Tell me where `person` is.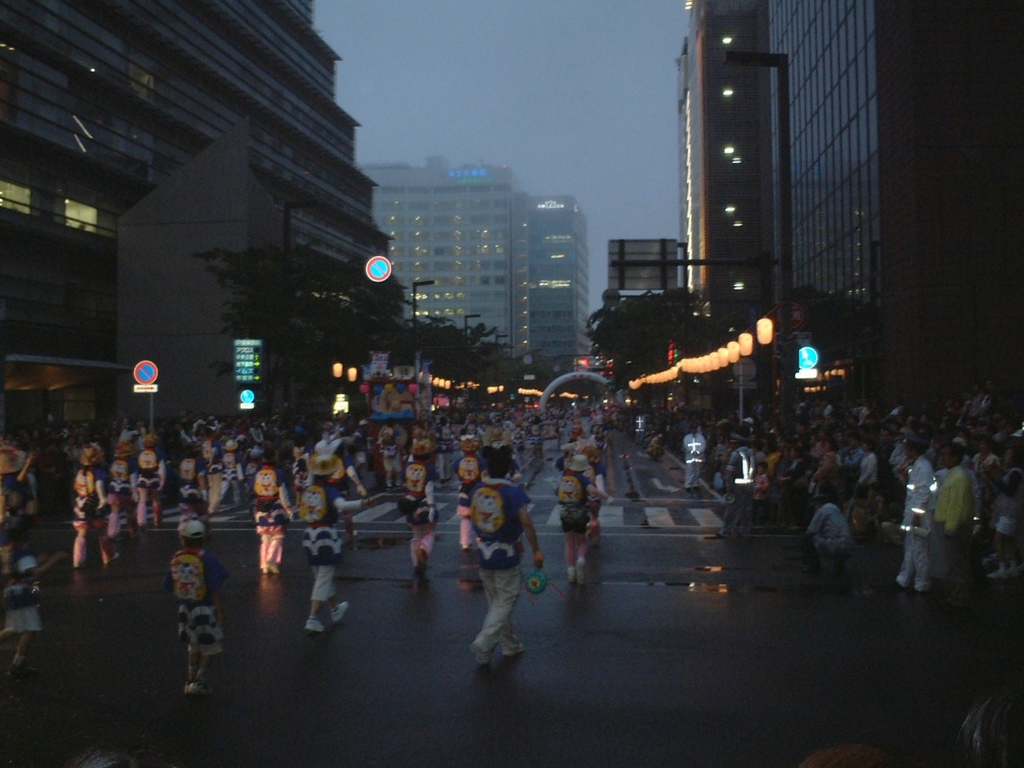
`person` is at bbox=[942, 393, 958, 430].
